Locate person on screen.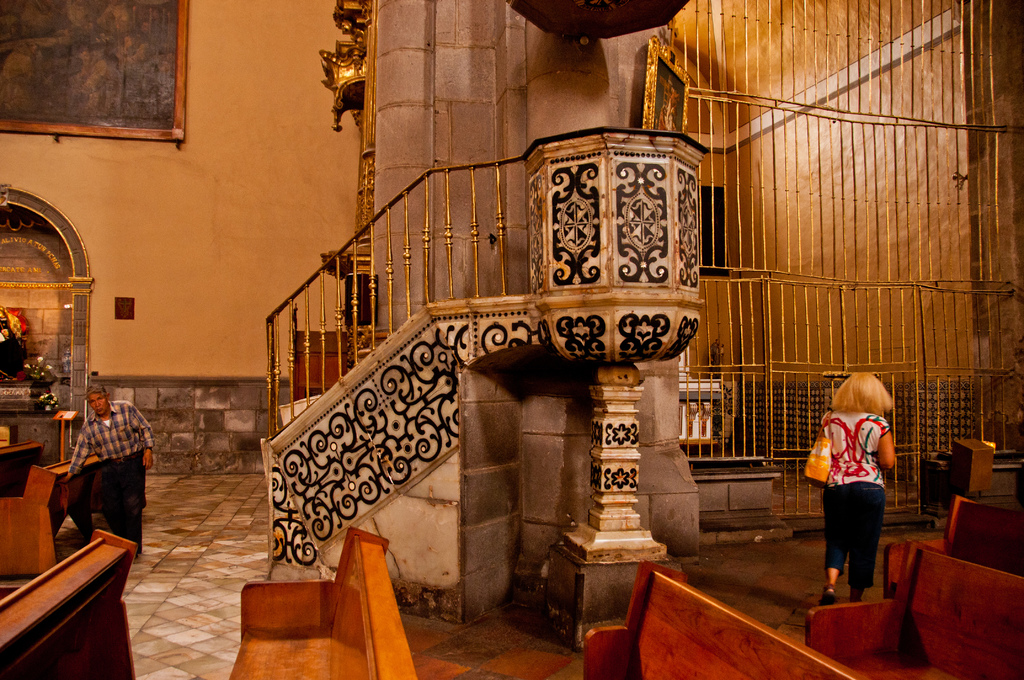
On screen at region(827, 360, 907, 615).
